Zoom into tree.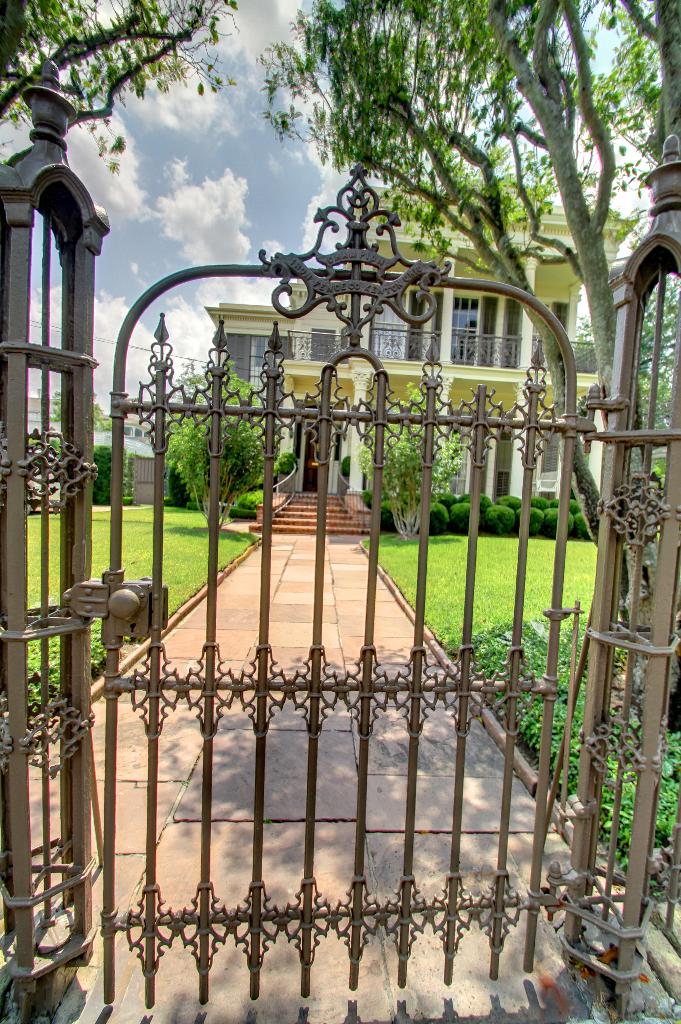
Zoom target: <region>353, 372, 470, 552</region>.
